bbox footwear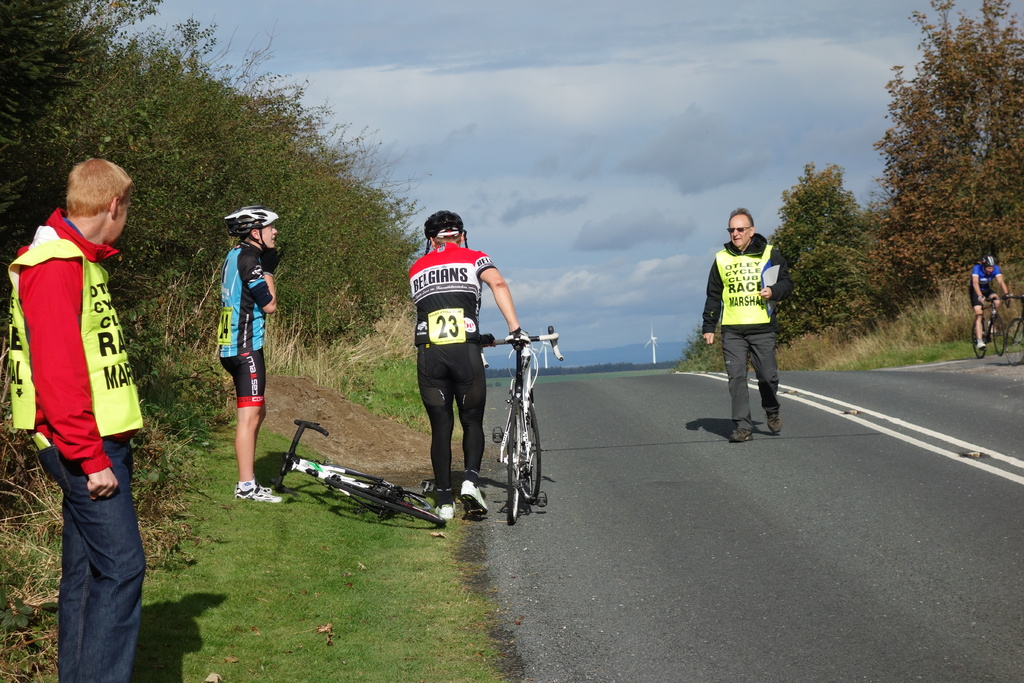
<region>456, 480, 491, 518</region>
